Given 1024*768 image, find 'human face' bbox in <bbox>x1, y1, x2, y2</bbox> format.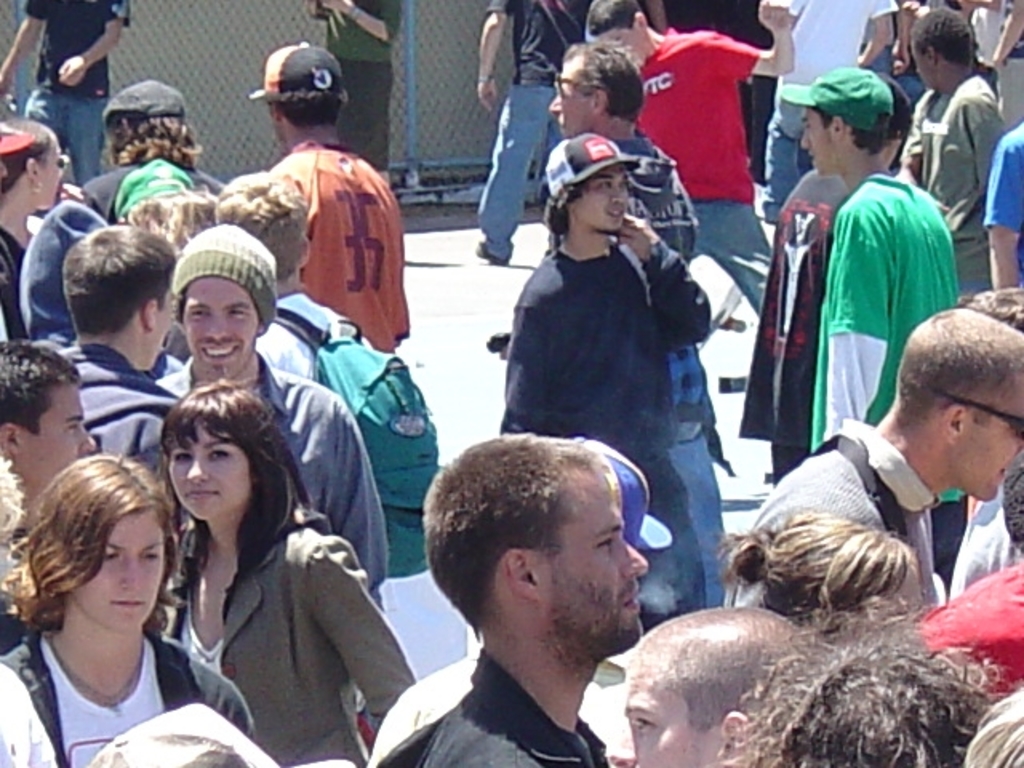
<bbox>962, 395, 1022, 506</bbox>.
